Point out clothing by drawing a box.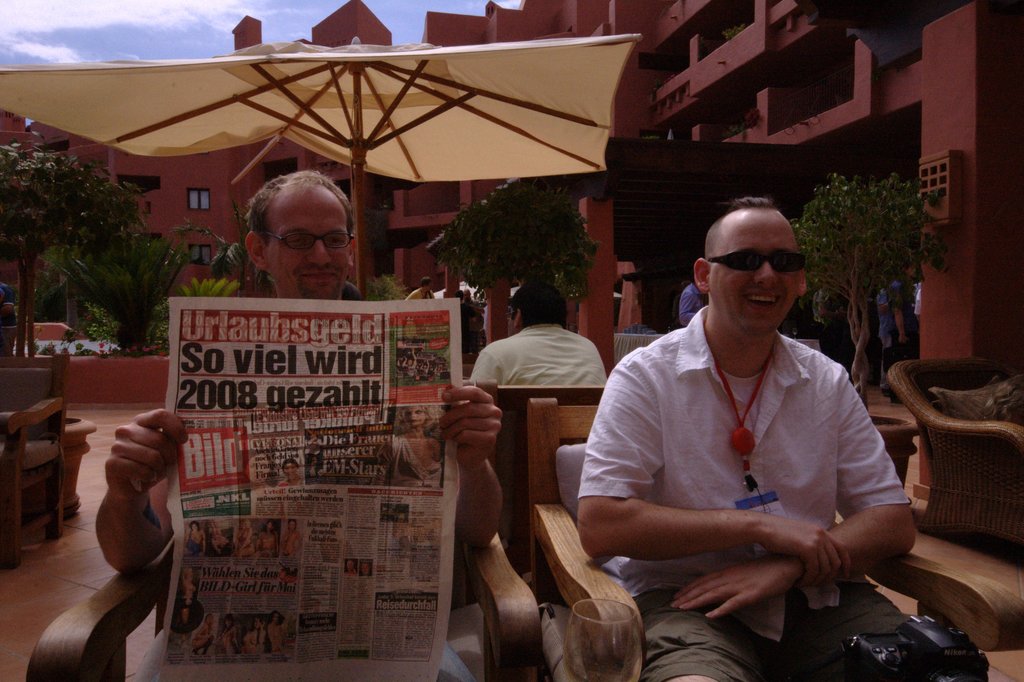
bbox=[462, 303, 483, 355].
